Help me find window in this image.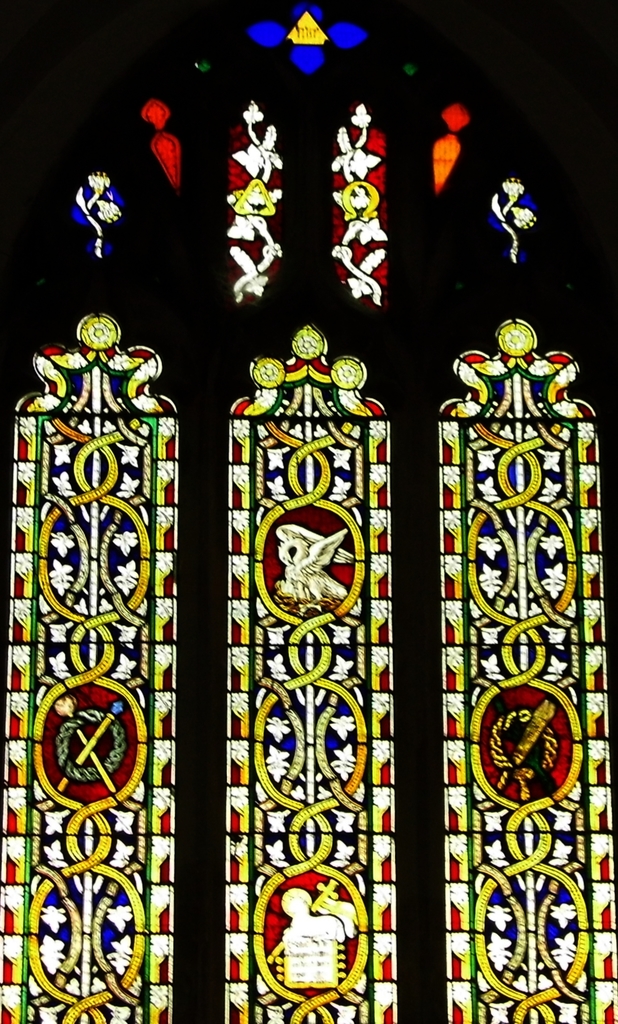
Found it: (0, 0, 617, 1023).
